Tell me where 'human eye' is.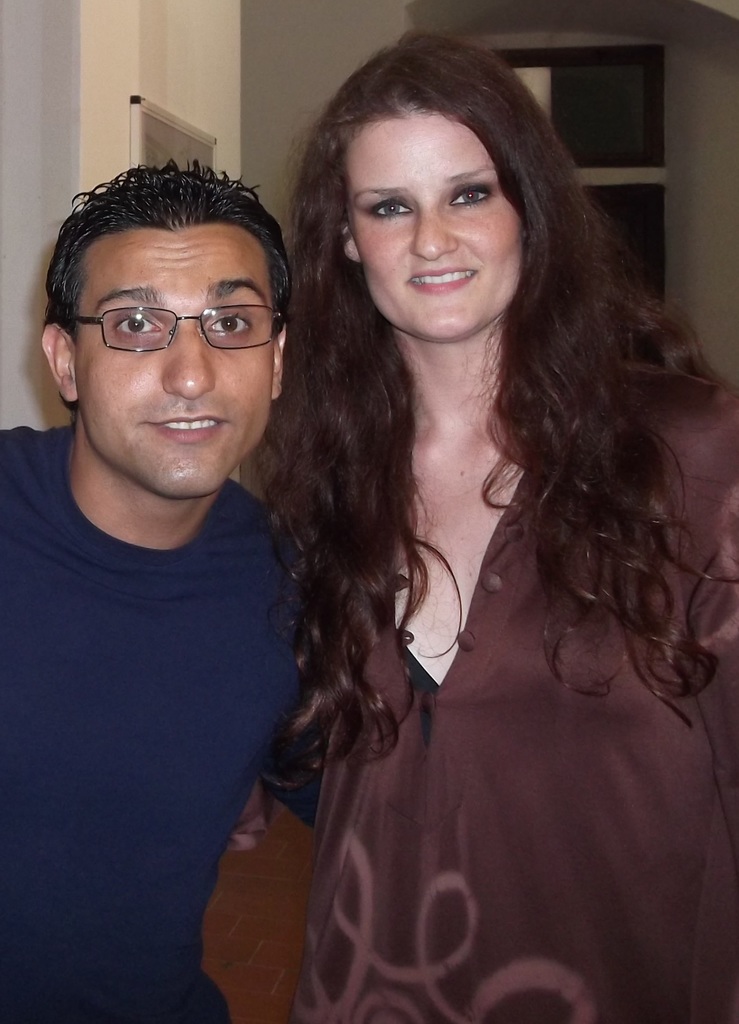
'human eye' is at bbox=[444, 182, 493, 207].
